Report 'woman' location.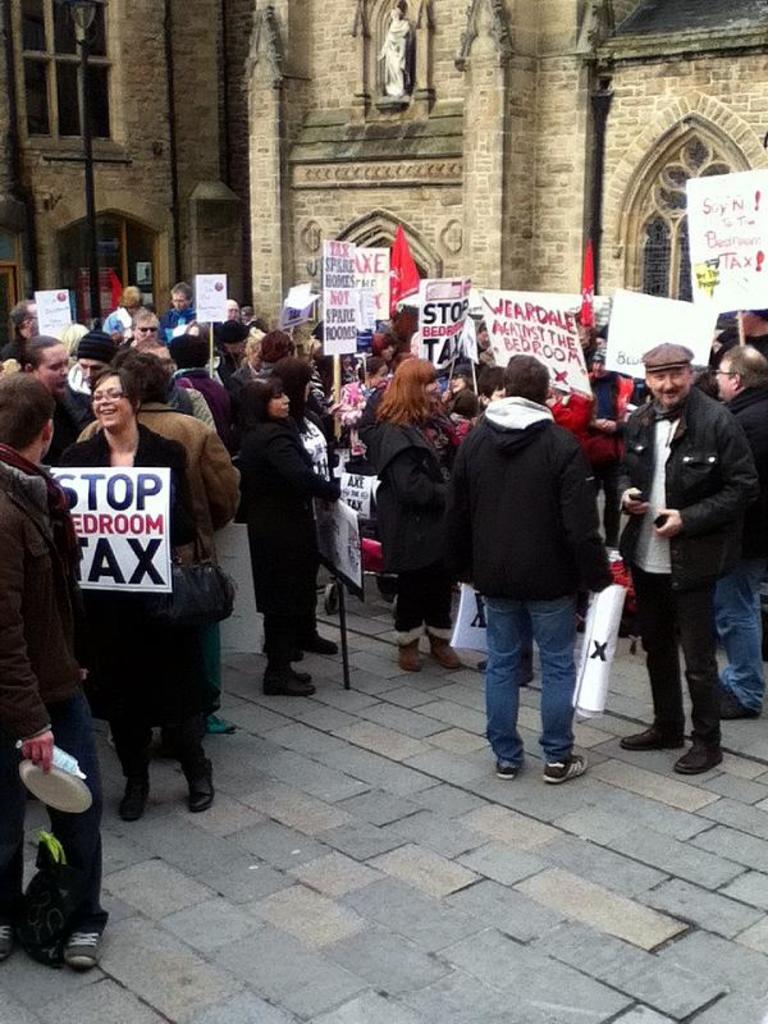
Report: <box>268,362,340,657</box>.
